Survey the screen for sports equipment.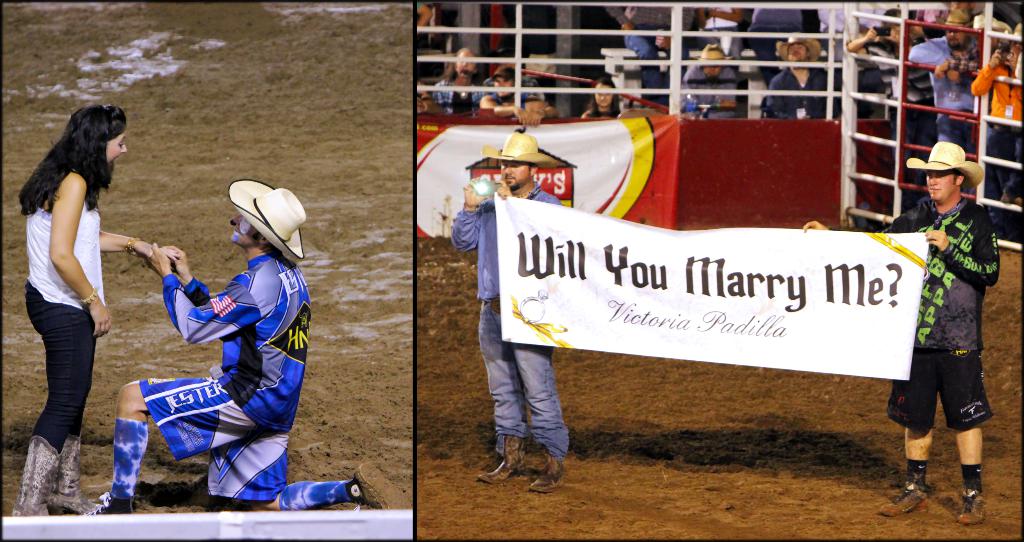
Survey found: [365, 464, 414, 512].
